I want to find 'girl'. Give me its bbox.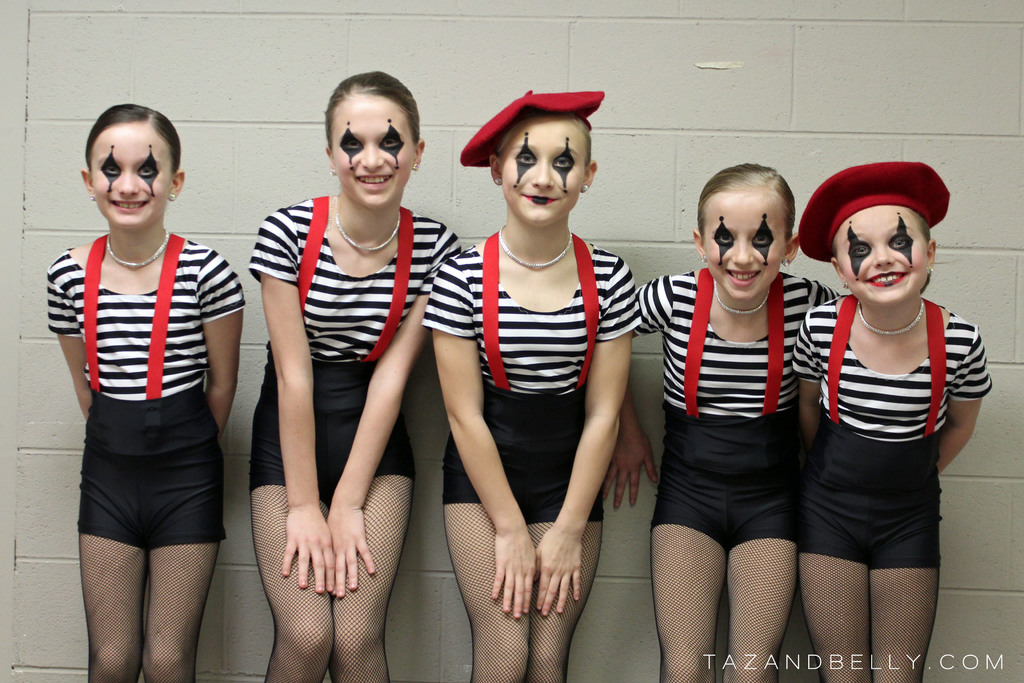
BBox(248, 74, 463, 682).
